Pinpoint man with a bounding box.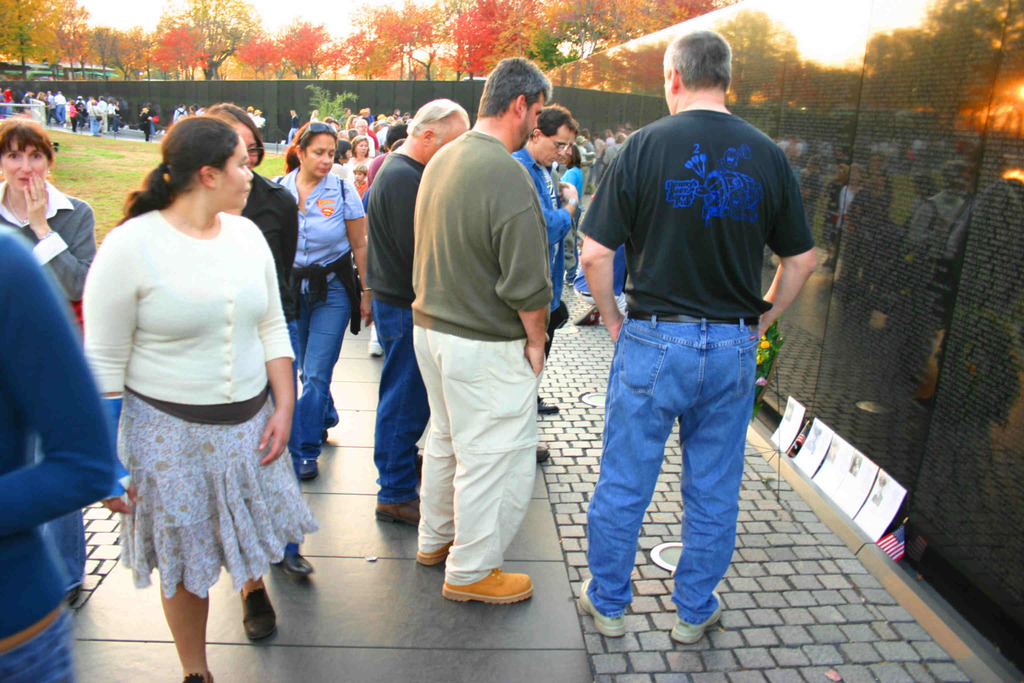
{"left": 368, "top": 97, "right": 468, "bottom": 533}.
